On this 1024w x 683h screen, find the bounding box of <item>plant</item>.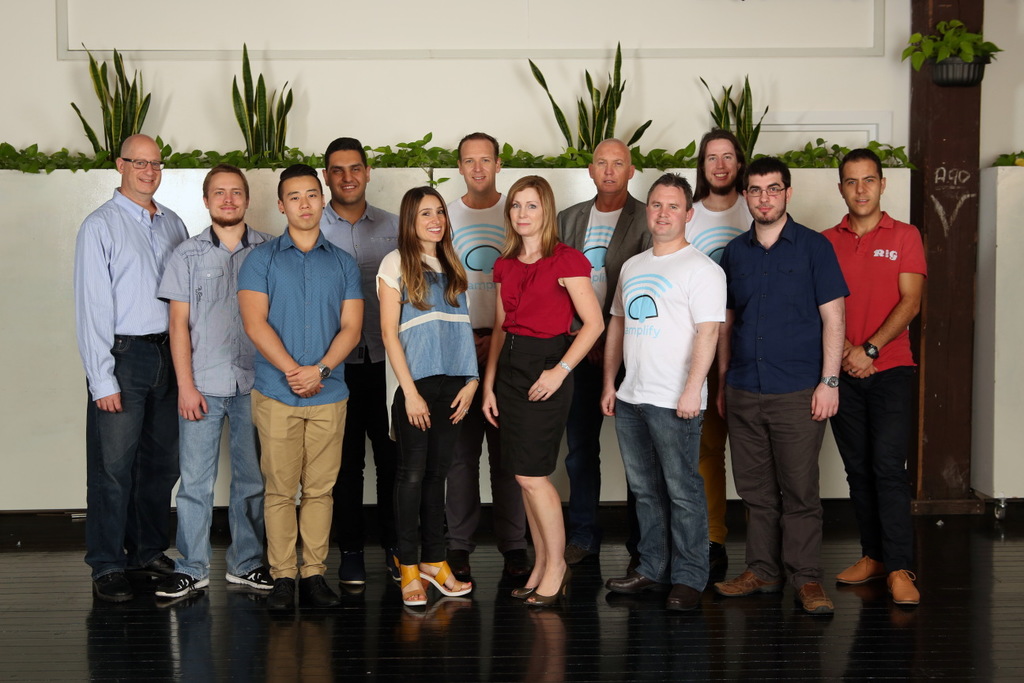
Bounding box: crop(70, 40, 155, 163).
